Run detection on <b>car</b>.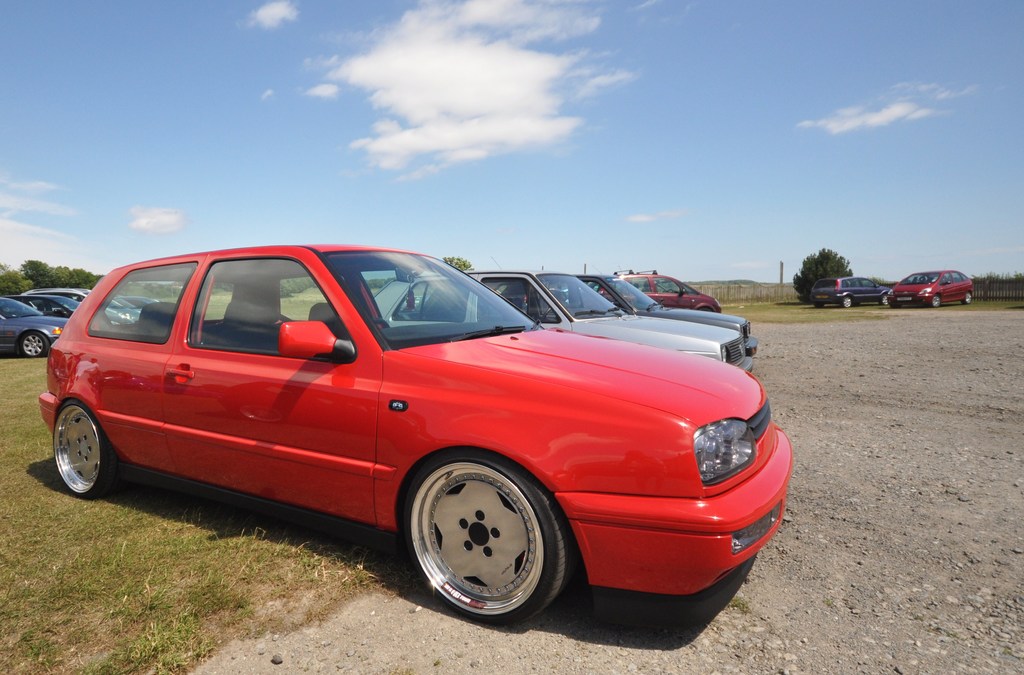
Result: {"x1": 619, "y1": 265, "x2": 726, "y2": 316}.
